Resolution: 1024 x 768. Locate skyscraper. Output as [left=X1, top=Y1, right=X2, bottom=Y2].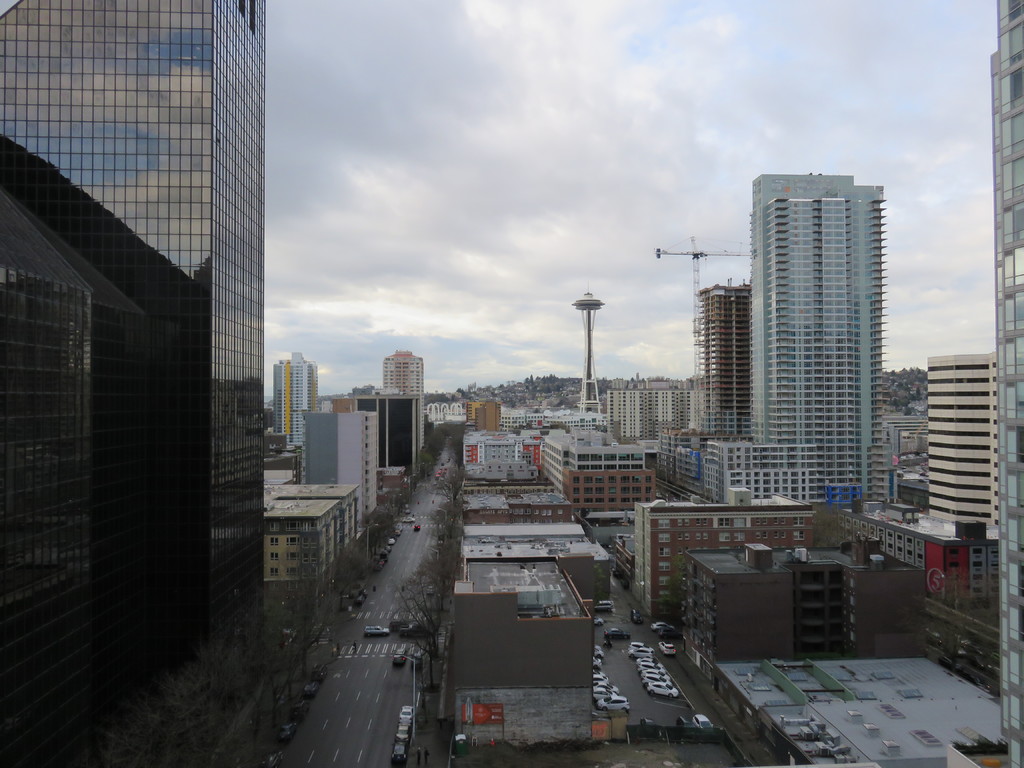
[left=572, top=283, right=598, bottom=415].
